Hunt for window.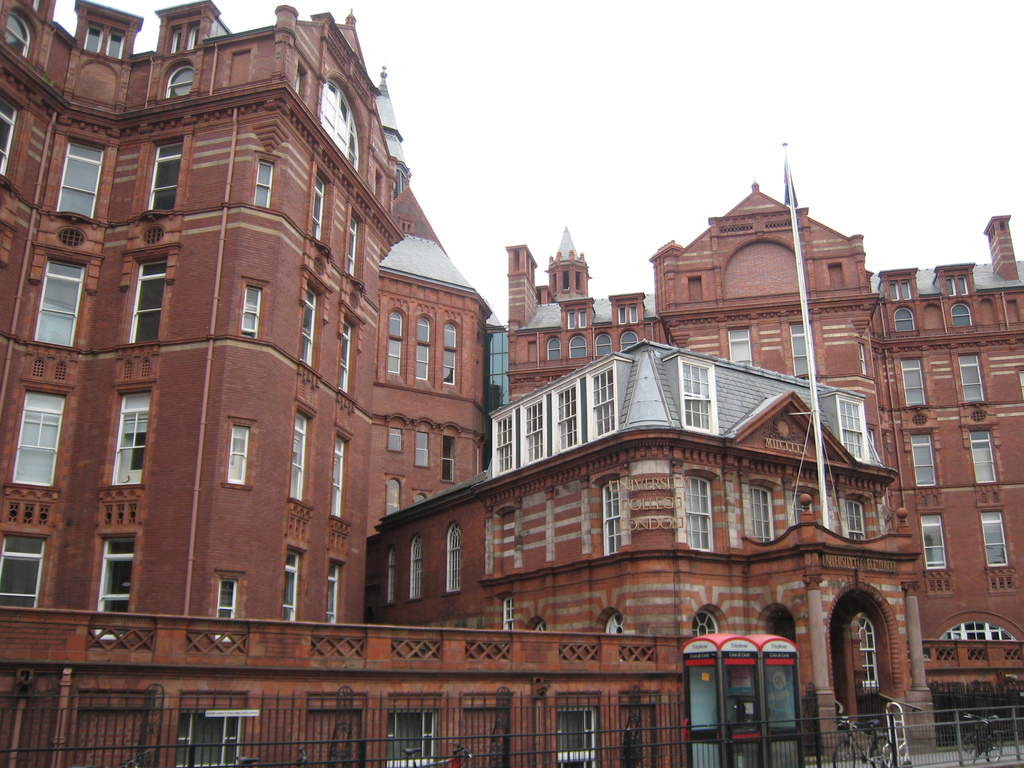
Hunted down at pyautogui.locateOnScreen(445, 524, 461, 596).
